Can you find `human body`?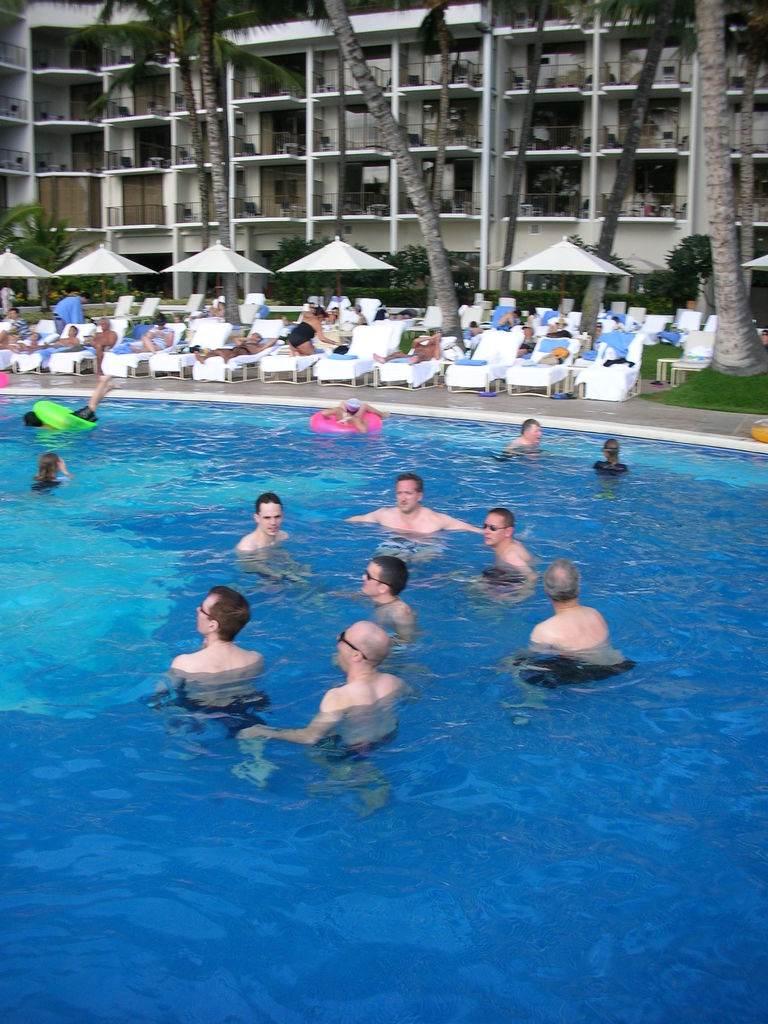
Yes, bounding box: [286, 308, 335, 355].
